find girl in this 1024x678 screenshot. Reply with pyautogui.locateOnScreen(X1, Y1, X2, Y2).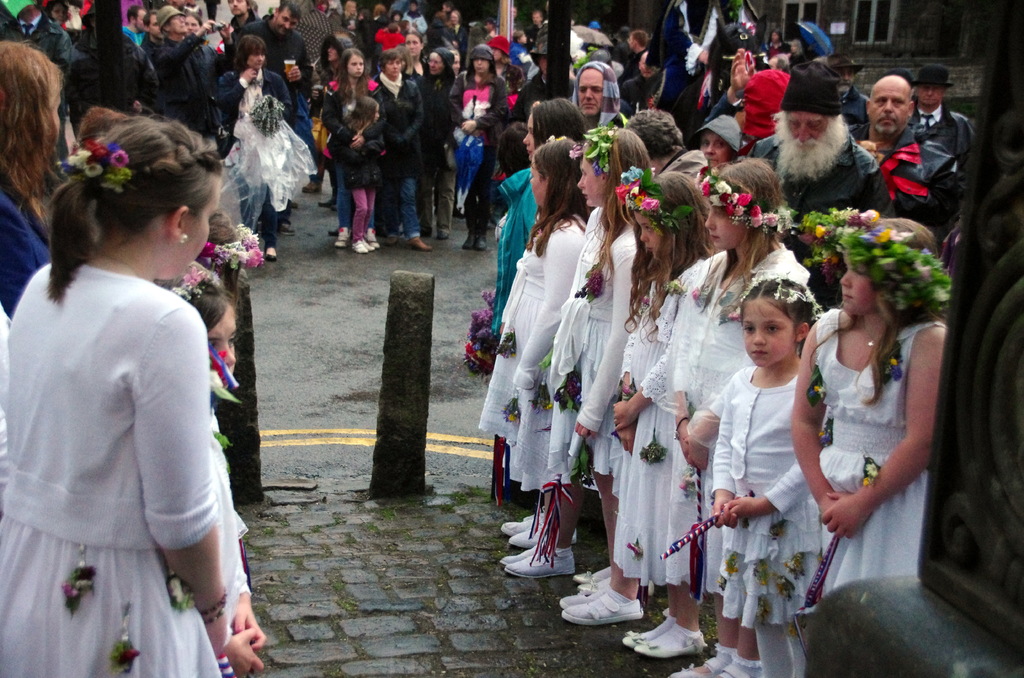
pyautogui.locateOnScreen(710, 270, 825, 677).
